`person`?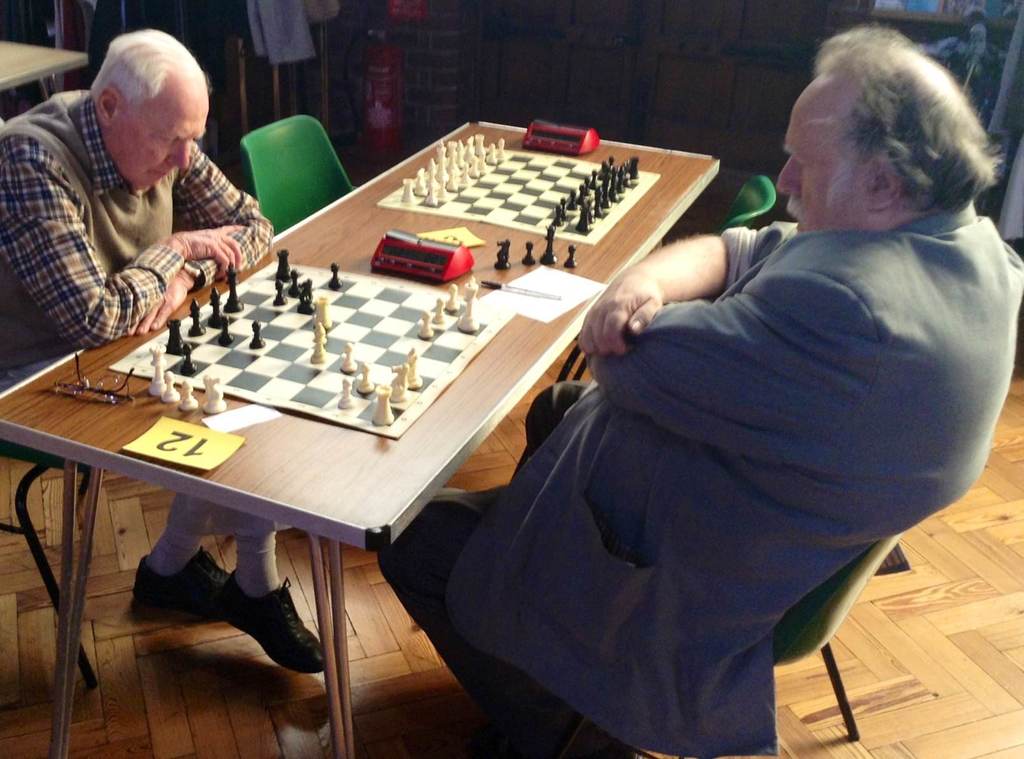
left=0, top=30, right=326, bottom=674
